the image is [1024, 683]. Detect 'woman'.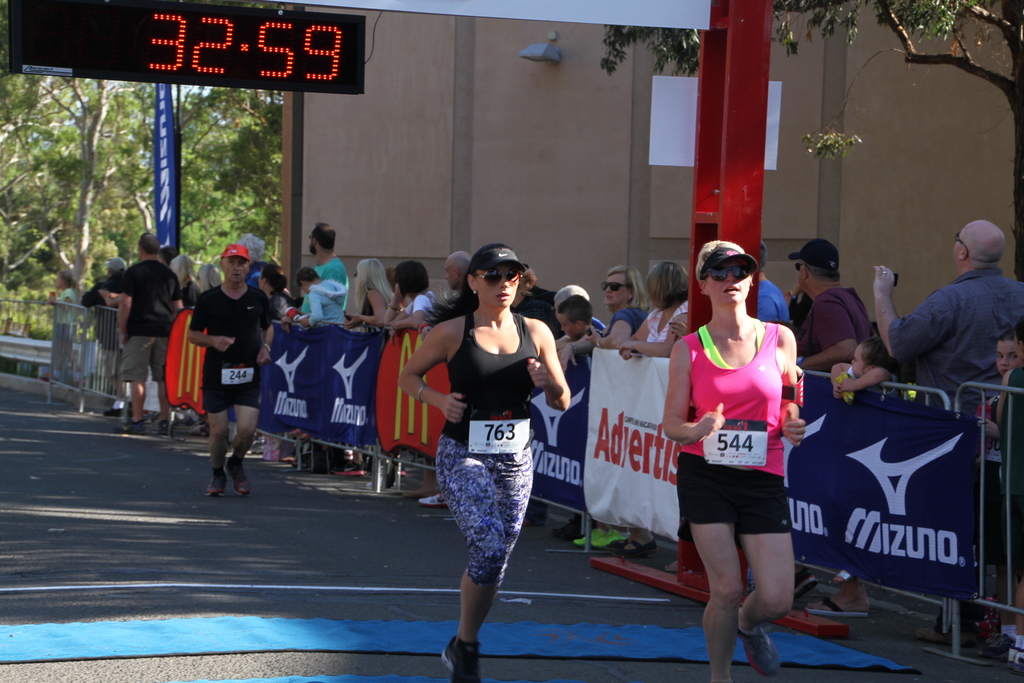
Detection: <region>579, 252, 644, 350</region>.
